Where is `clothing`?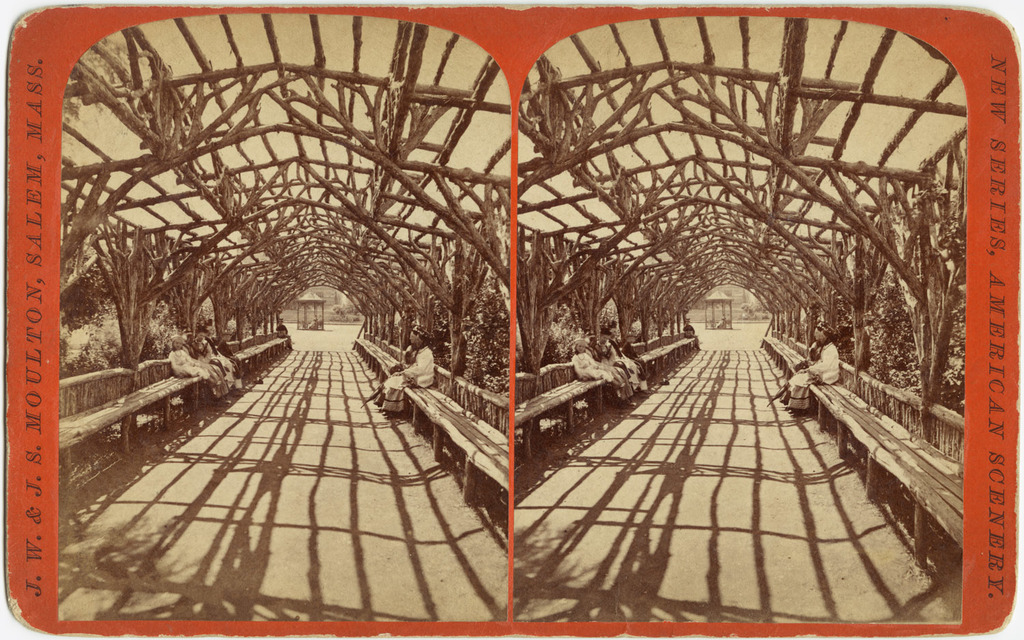
[x1=789, y1=348, x2=838, y2=410].
